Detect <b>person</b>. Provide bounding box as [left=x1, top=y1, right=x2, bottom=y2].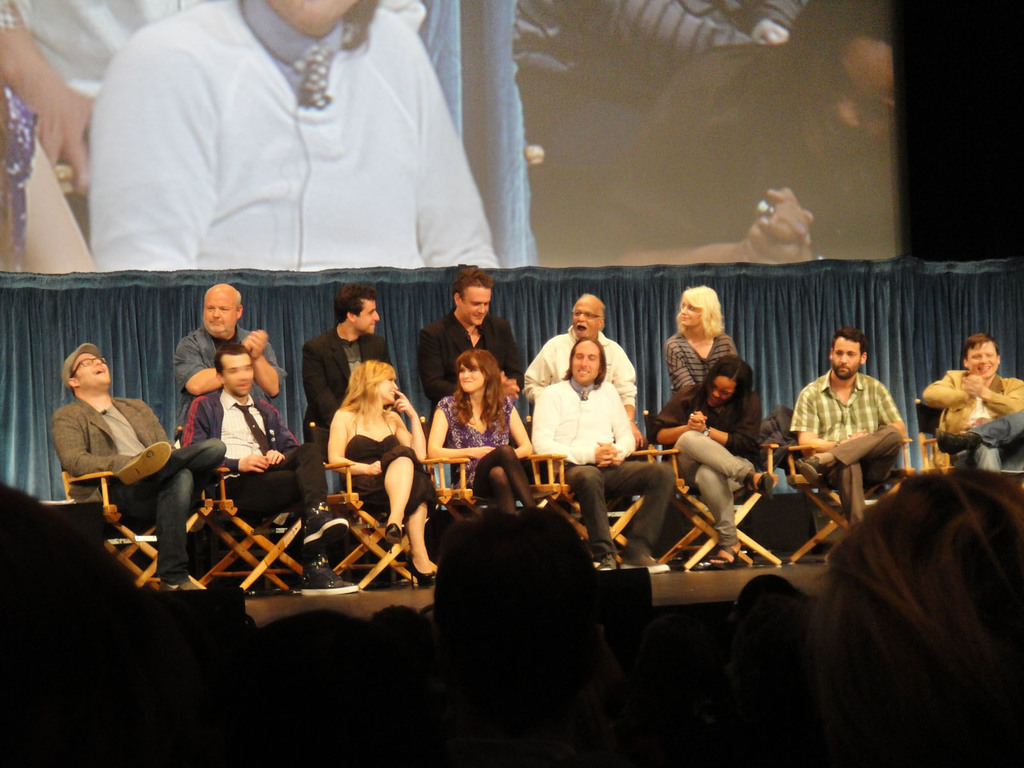
[left=89, top=0, right=500, bottom=274].
